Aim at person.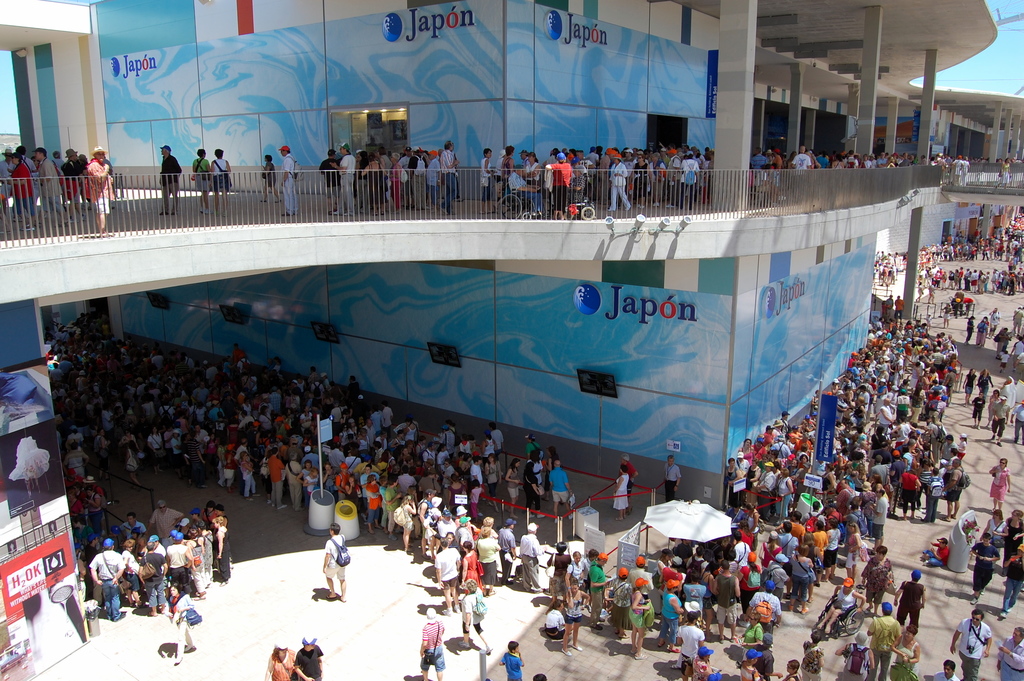
Aimed at <bbox>989, 456, 1007, 511</bbox>.
